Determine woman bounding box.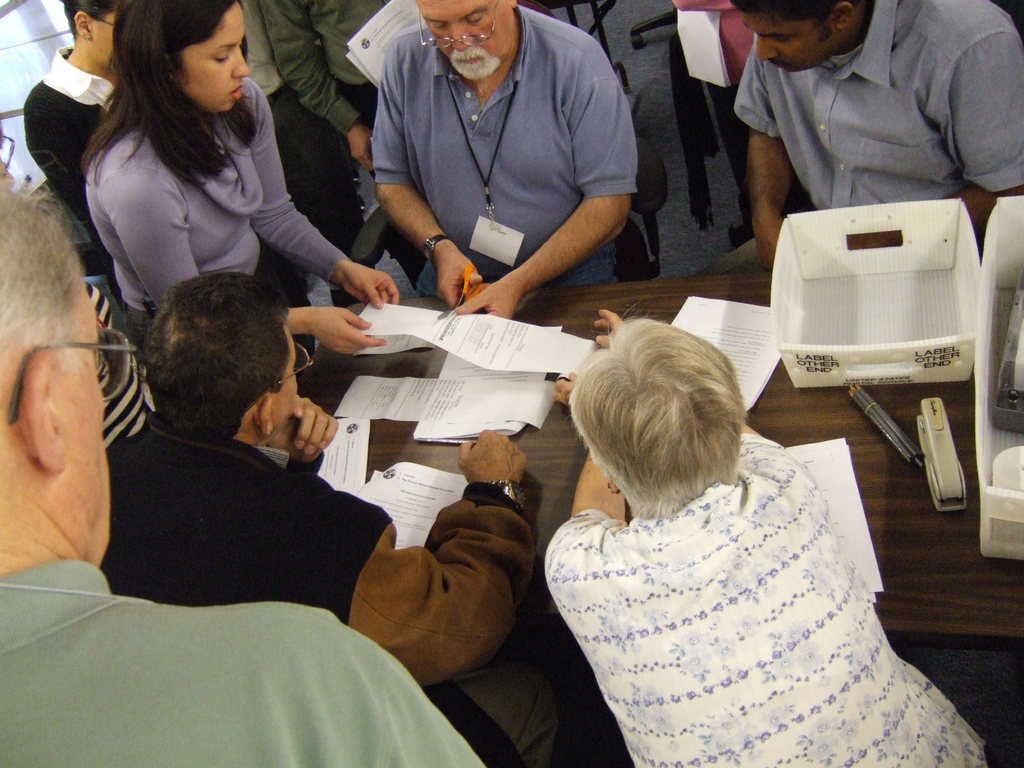
Determined: box(22, 0, 134, 328).
